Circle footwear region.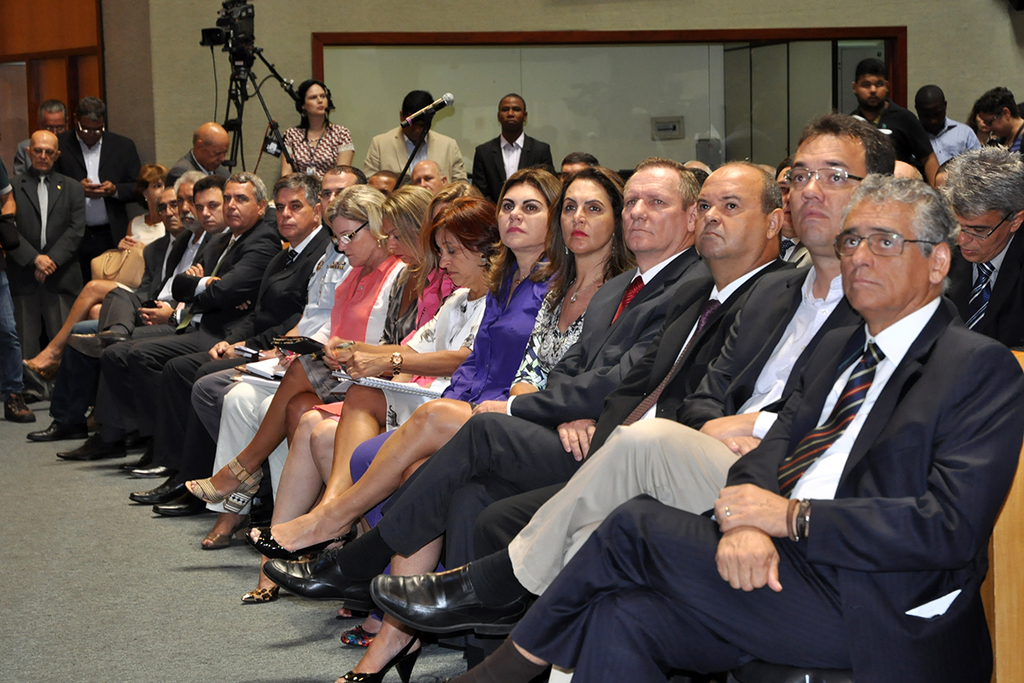
Region: BBox(1, 400, 34, 425).
